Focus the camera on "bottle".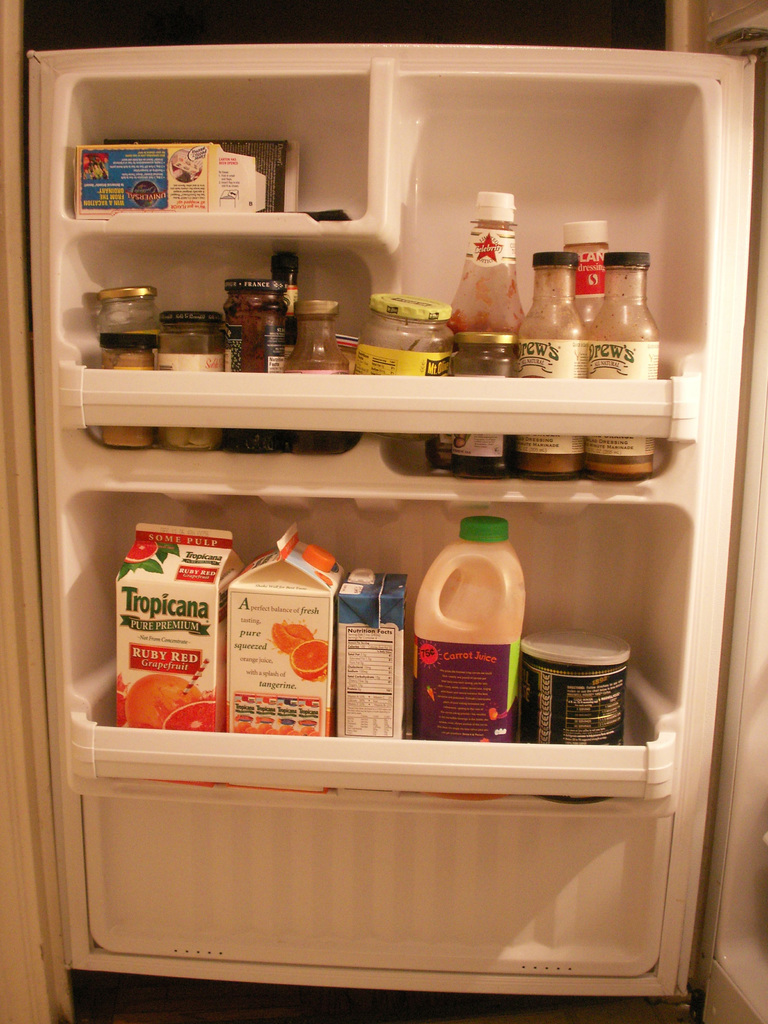
Focus region: pyautogui.locateOnScreen(514, 252, 588, 483).
